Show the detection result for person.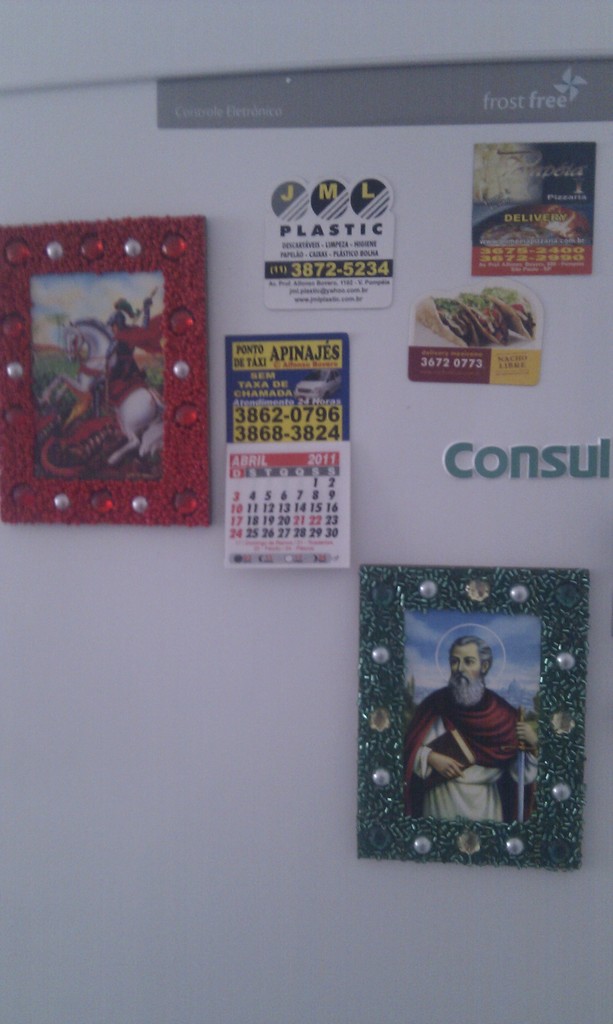
x1=394, y1=631, x2=546, y2=824.
